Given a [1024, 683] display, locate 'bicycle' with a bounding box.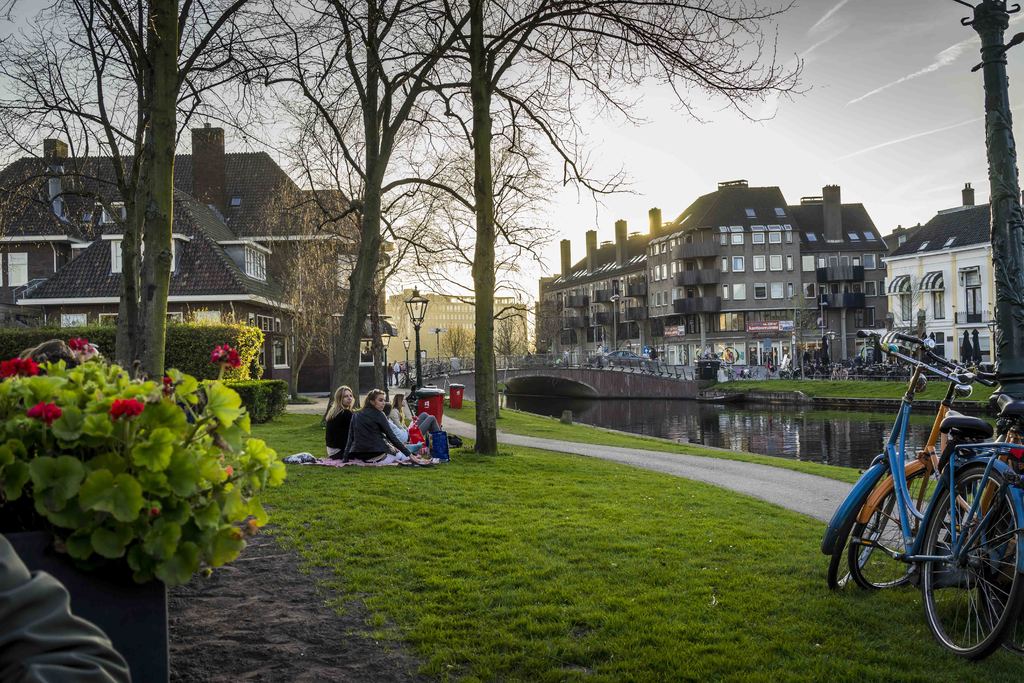
Located: (748,363,765,379).
